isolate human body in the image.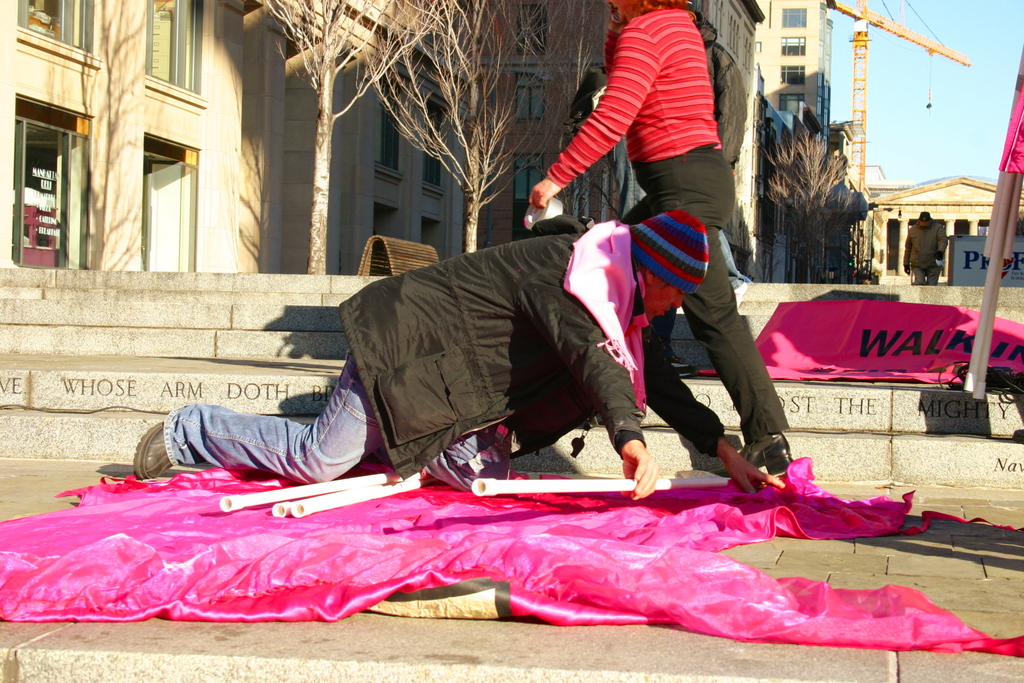
Isolated region: bbox=[521, 0, 786, 485].
